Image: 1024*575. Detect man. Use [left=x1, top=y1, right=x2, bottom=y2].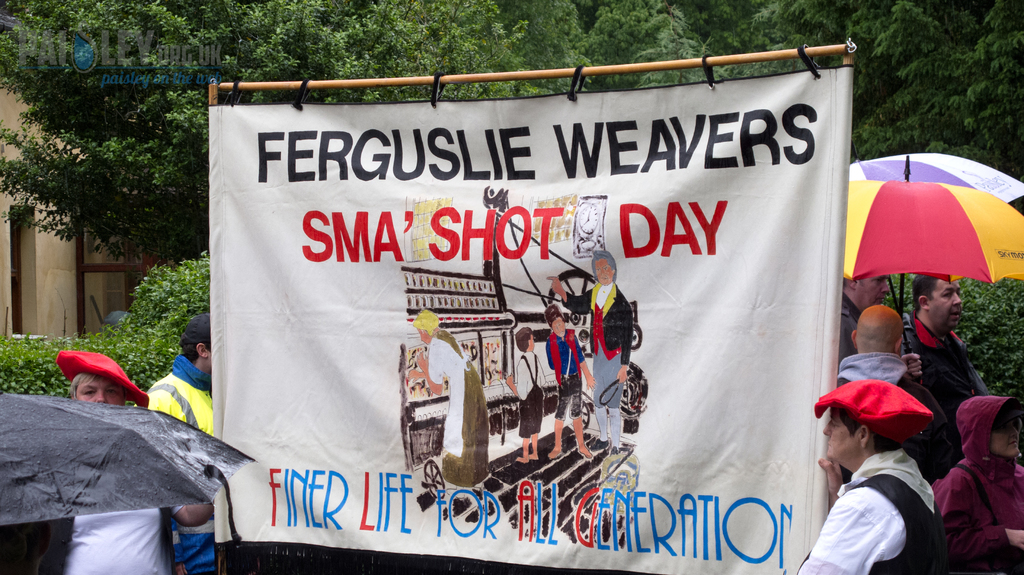
[left=835, top=275, right=891, bottom=360].
